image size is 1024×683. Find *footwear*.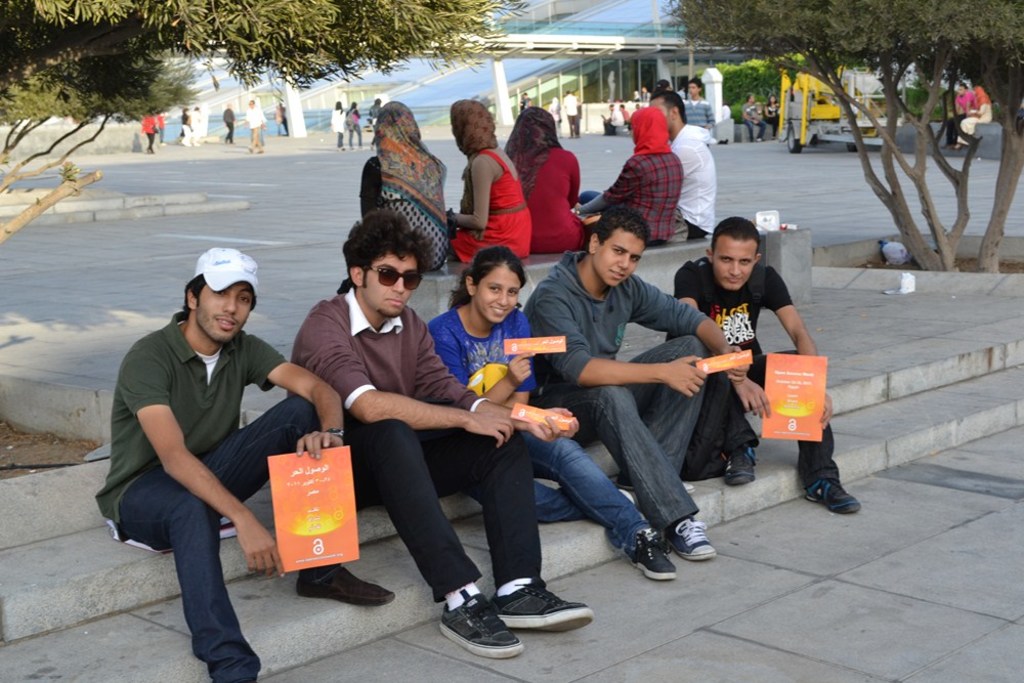
crop(490, 570, 595, 635).
